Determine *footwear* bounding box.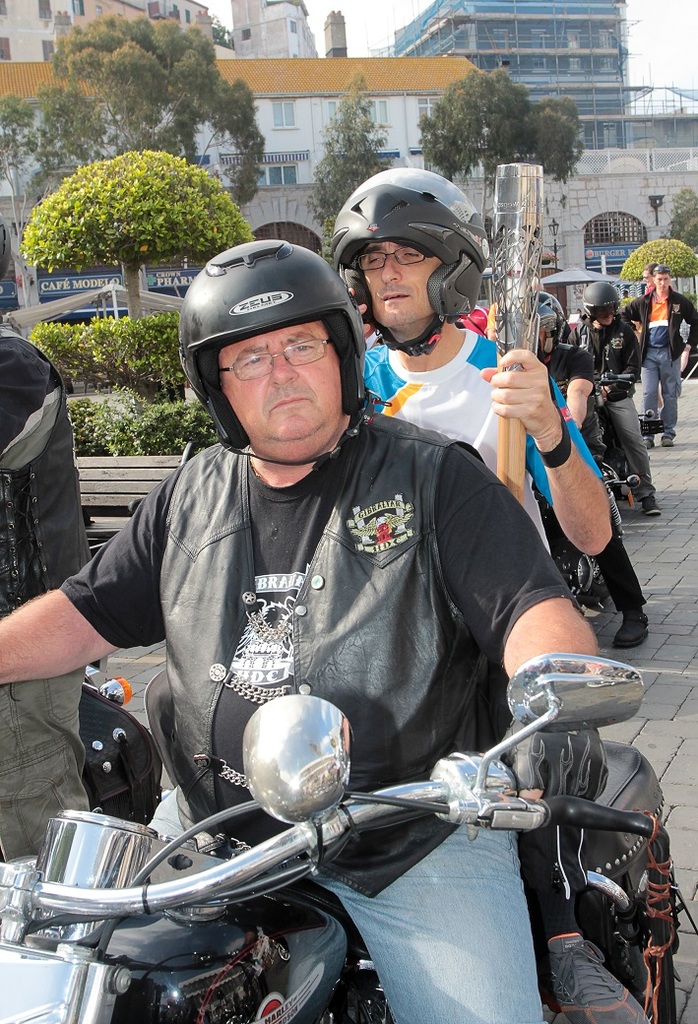
Determined: region(643, 426, 653, 447).
